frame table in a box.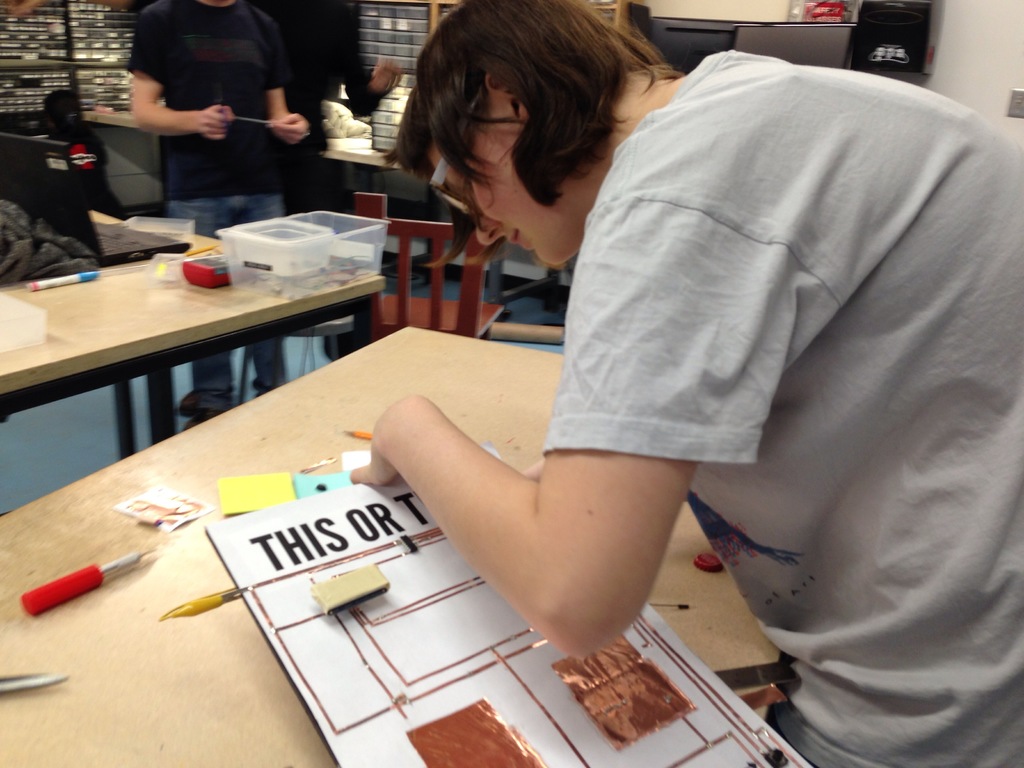
region(0, 319, 828, 767).
